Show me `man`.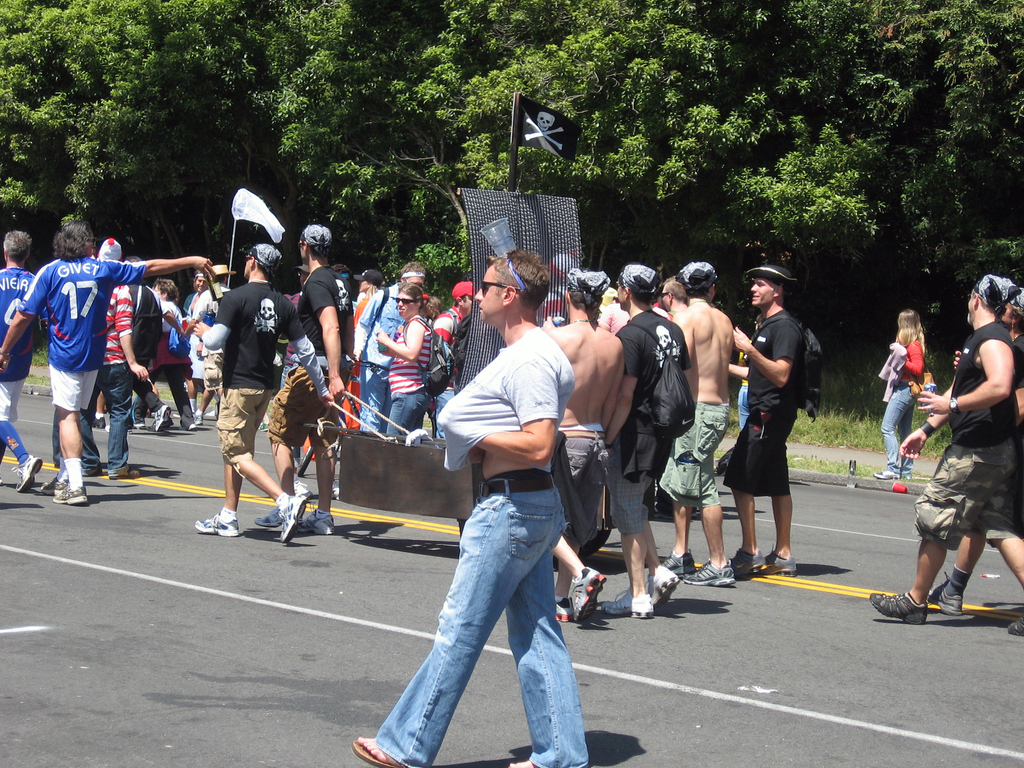
`man` is here: 195 254 334 531.
